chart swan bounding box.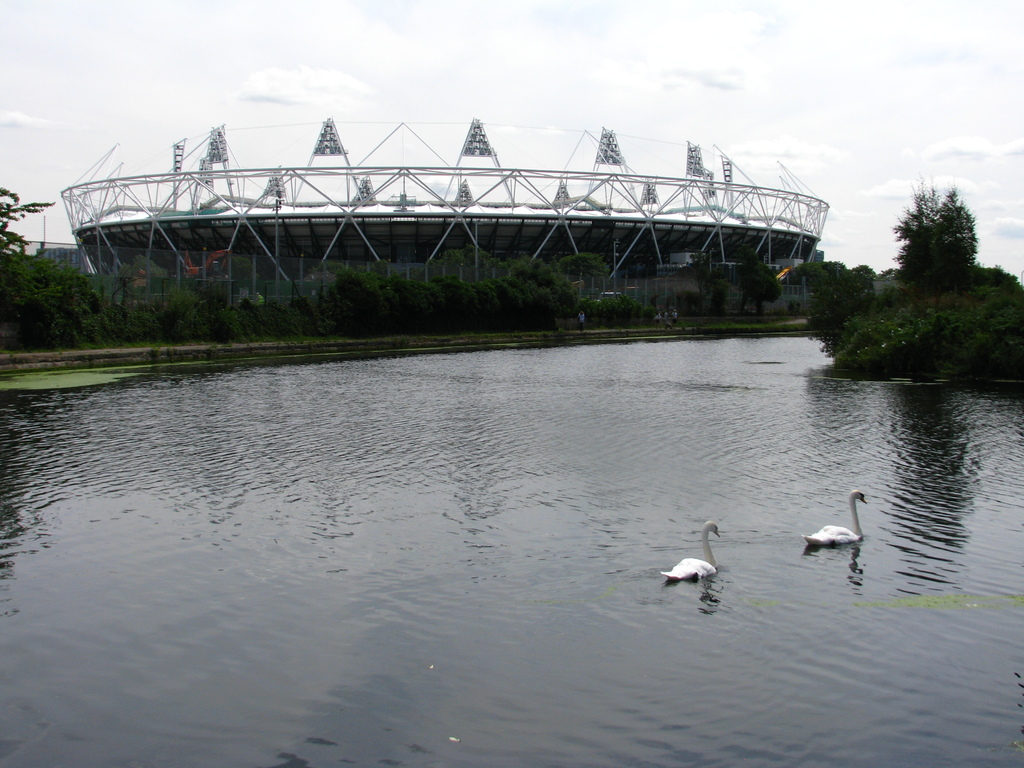
Charted: region(657, 520, 732, 582).
